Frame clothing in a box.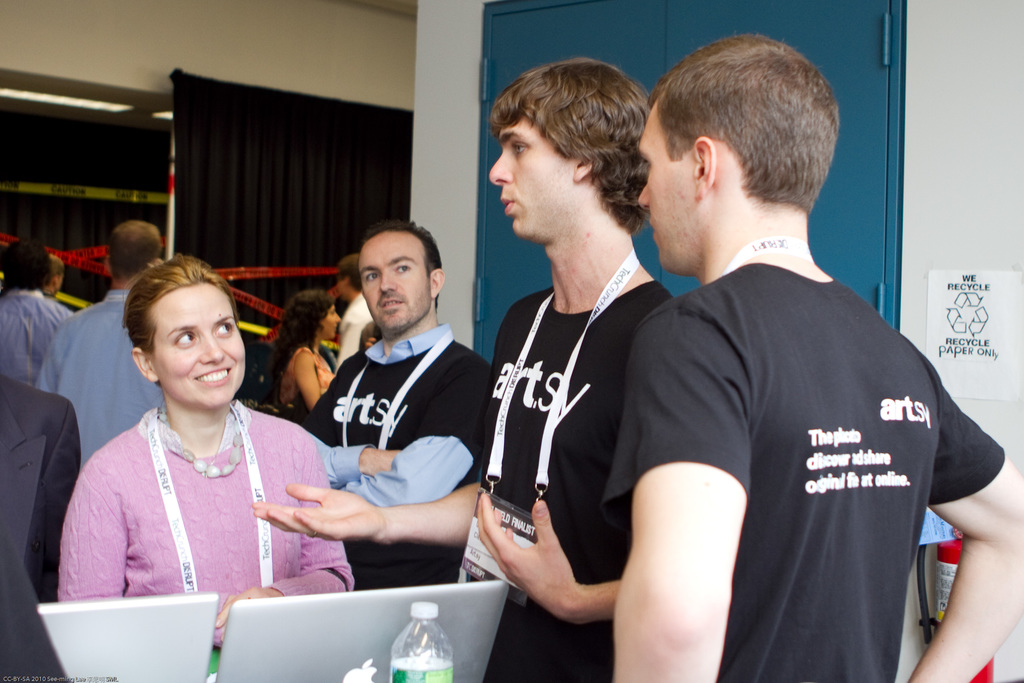
{"x1": 591, "y1": 279, "x2": 1008, "y2": 682}.
